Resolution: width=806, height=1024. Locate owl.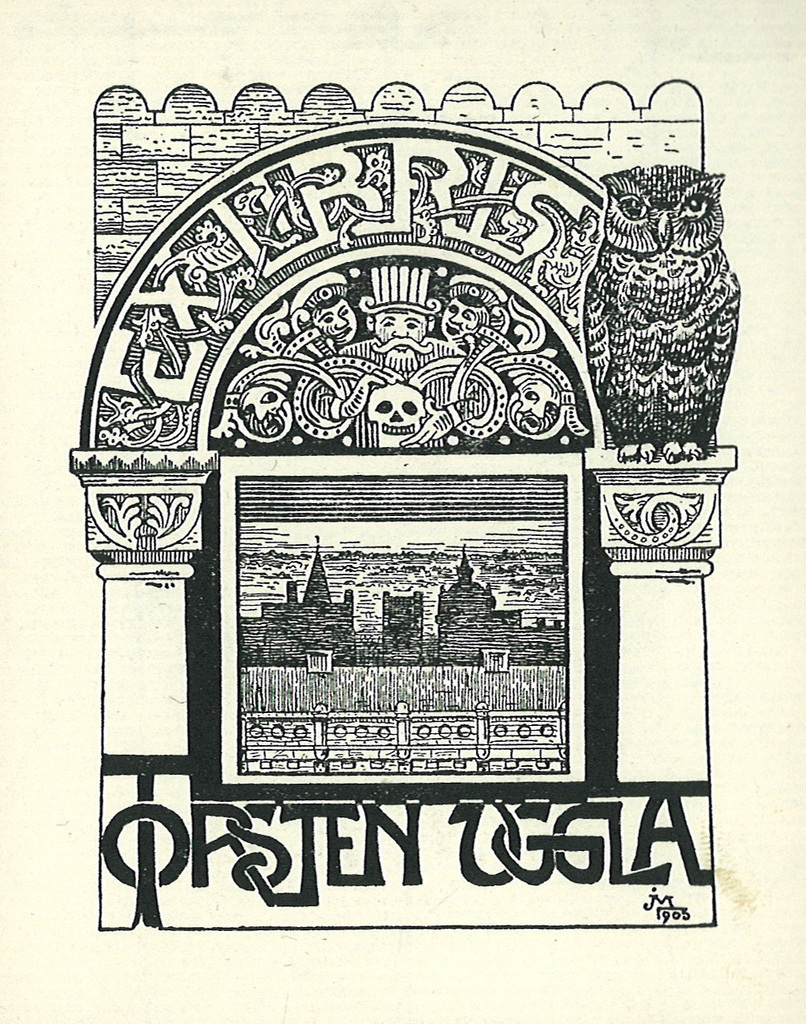
[x1=582, y1=162, x2=743, y2=466].
